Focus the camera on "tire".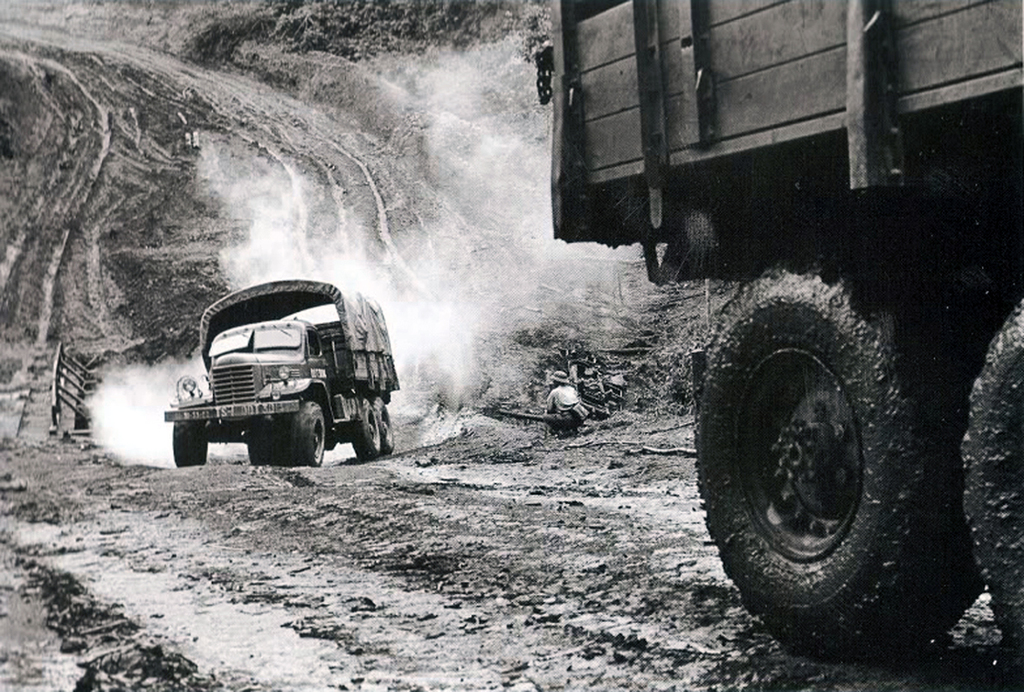
Focus region: x1=702 y1=252 x2=957 y2=654.
